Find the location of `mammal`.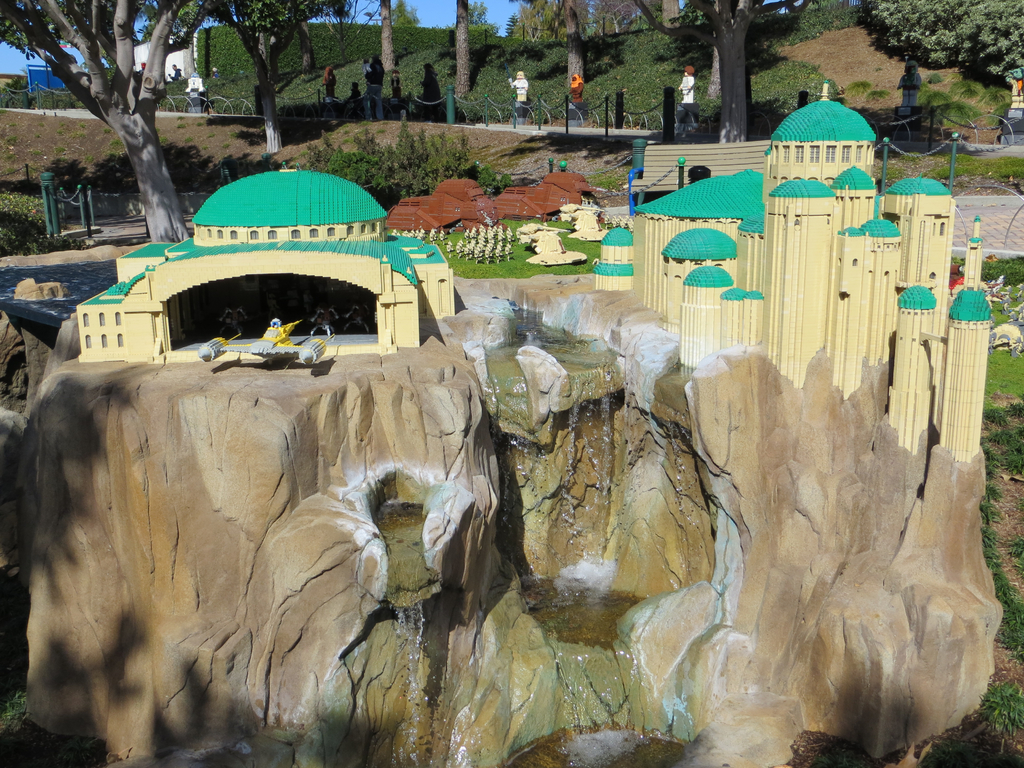
Location: rect(566, 71, 584, 111).
